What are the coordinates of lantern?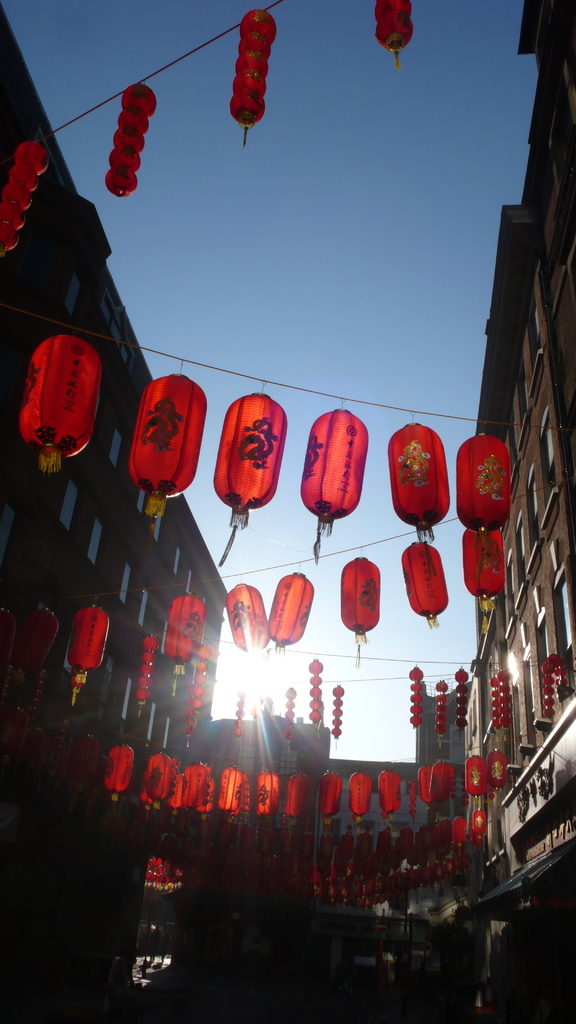
[541, 658, 552, 719].
